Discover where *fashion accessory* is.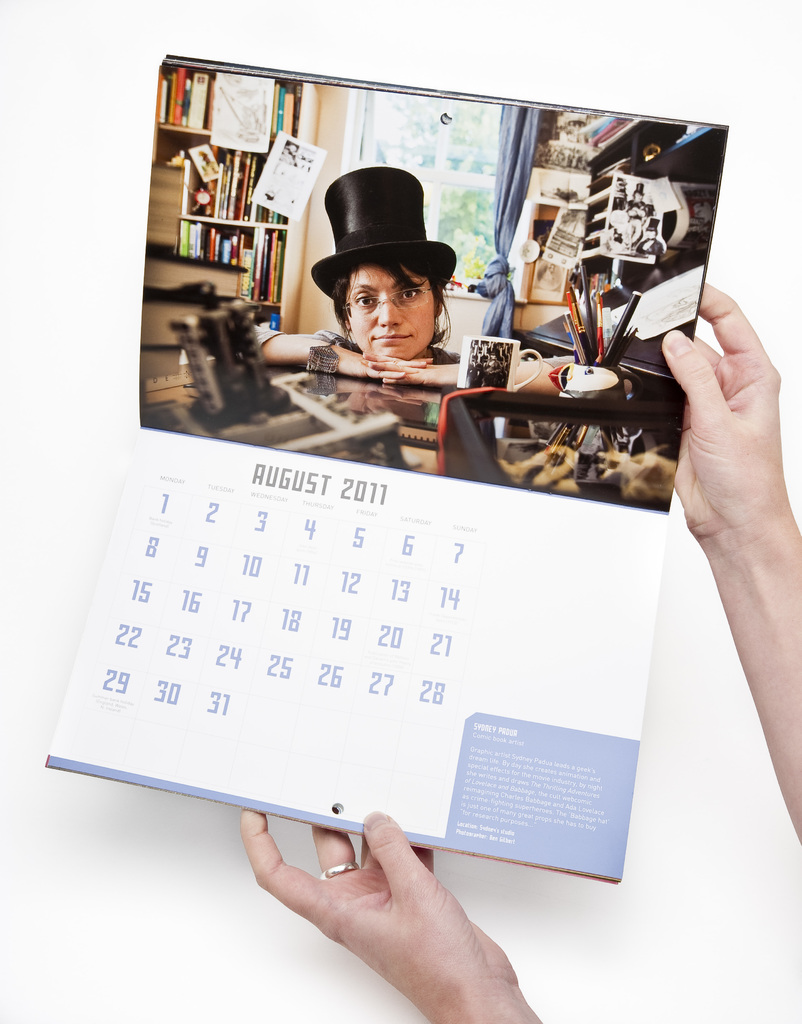
Discovered at 309 166 457 302.
